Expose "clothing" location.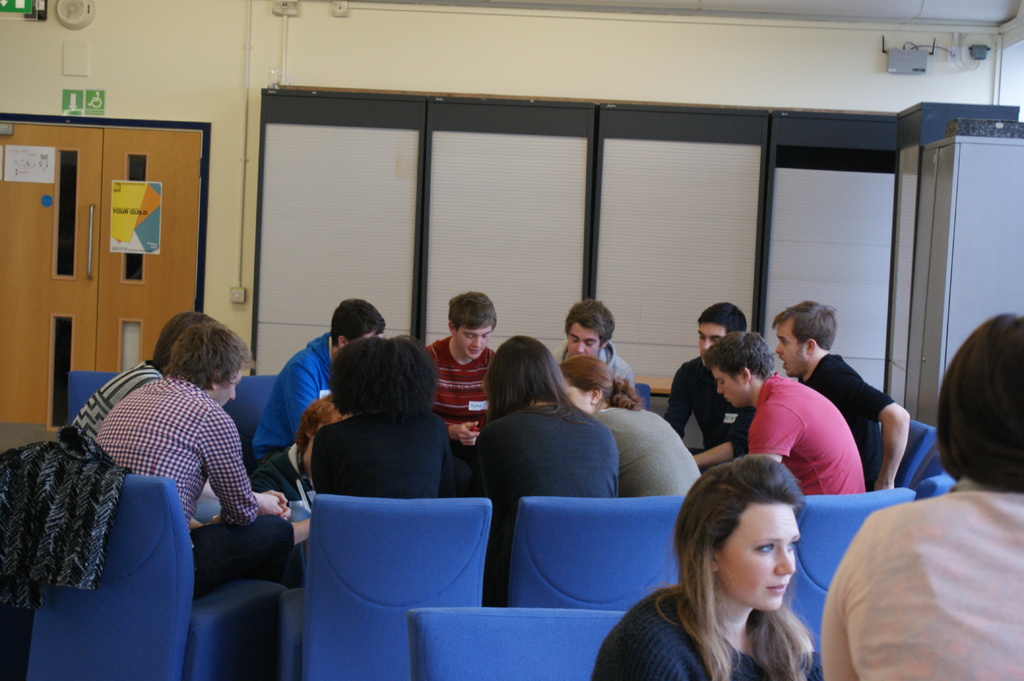
Exposed at BBox(585, 580, 824, 680).
